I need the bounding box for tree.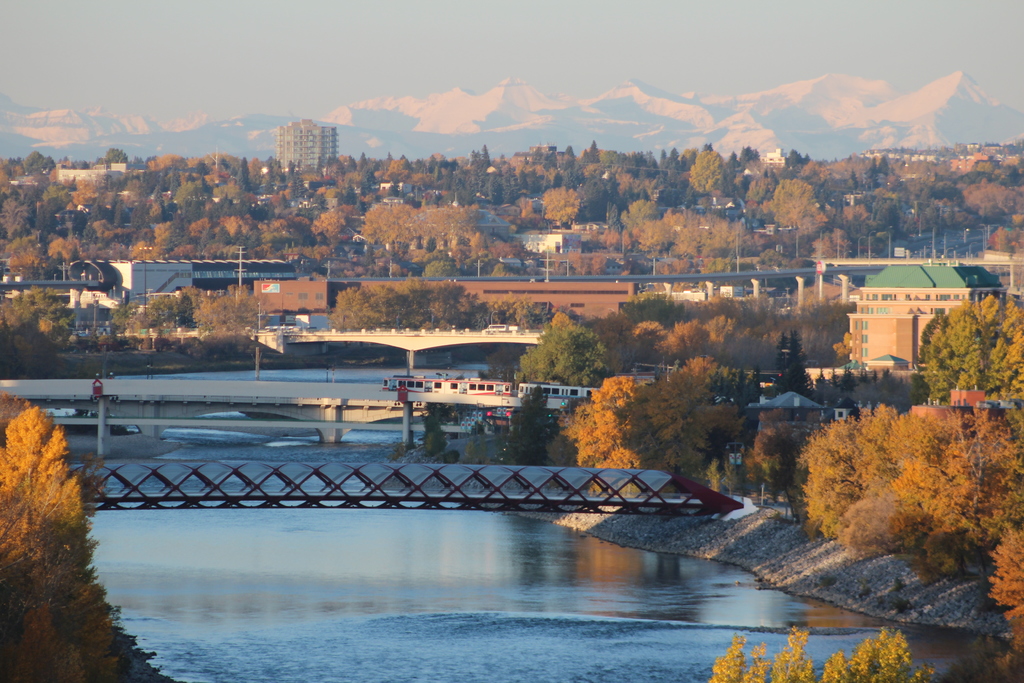
Here it is: region(0, 236, 45, 277).
